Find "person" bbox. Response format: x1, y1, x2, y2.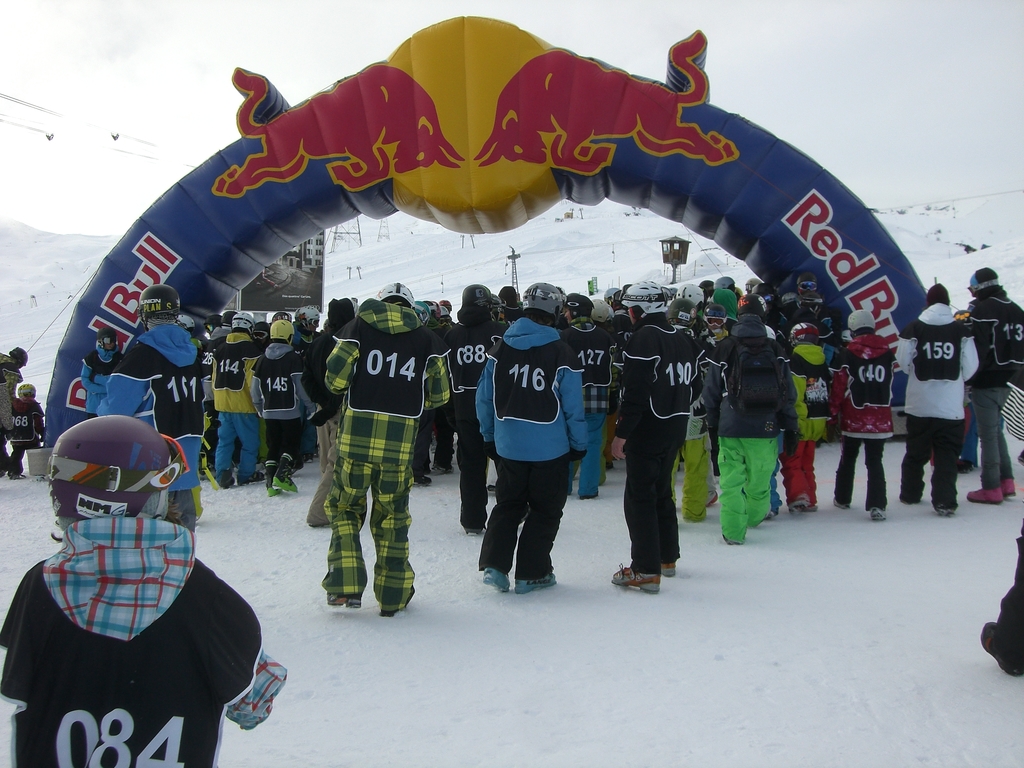
248, 318, 308, 491.
